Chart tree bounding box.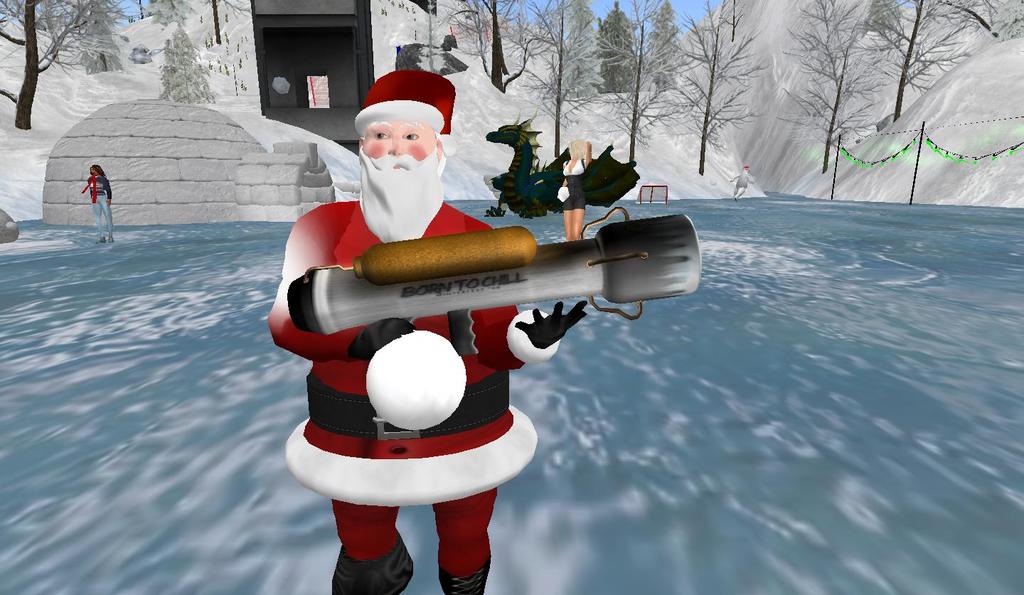
Charted: pyautogui.locateOnScreen(665, 0, 762, 173).
